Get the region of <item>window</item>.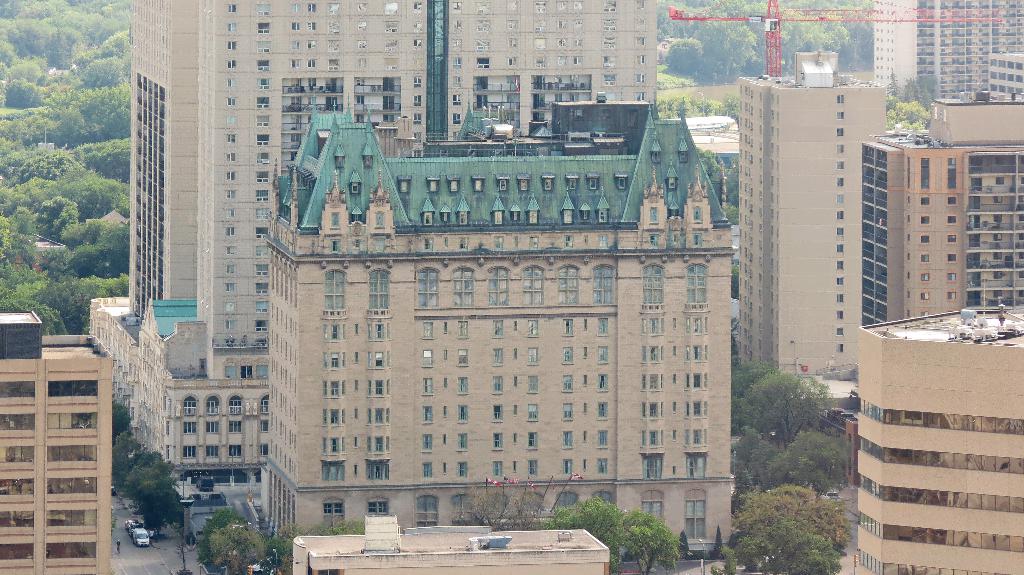
(left=47, top=445, right=97, bottom=464).
